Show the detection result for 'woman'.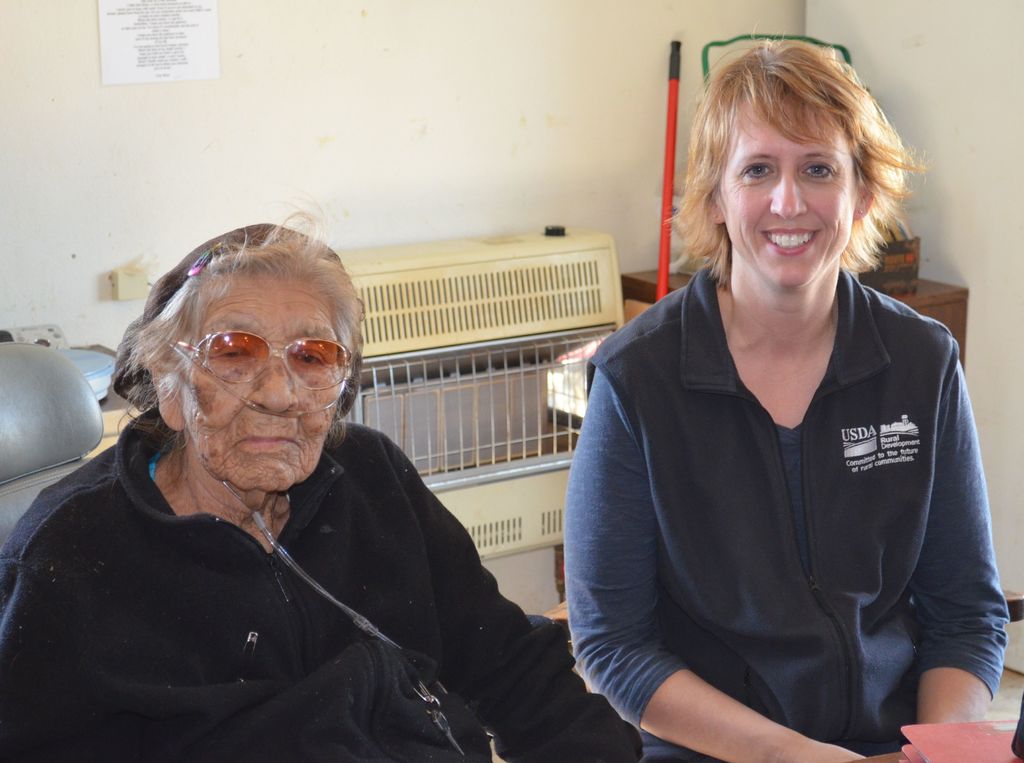
BBox(561, 31, 1021, 762).
